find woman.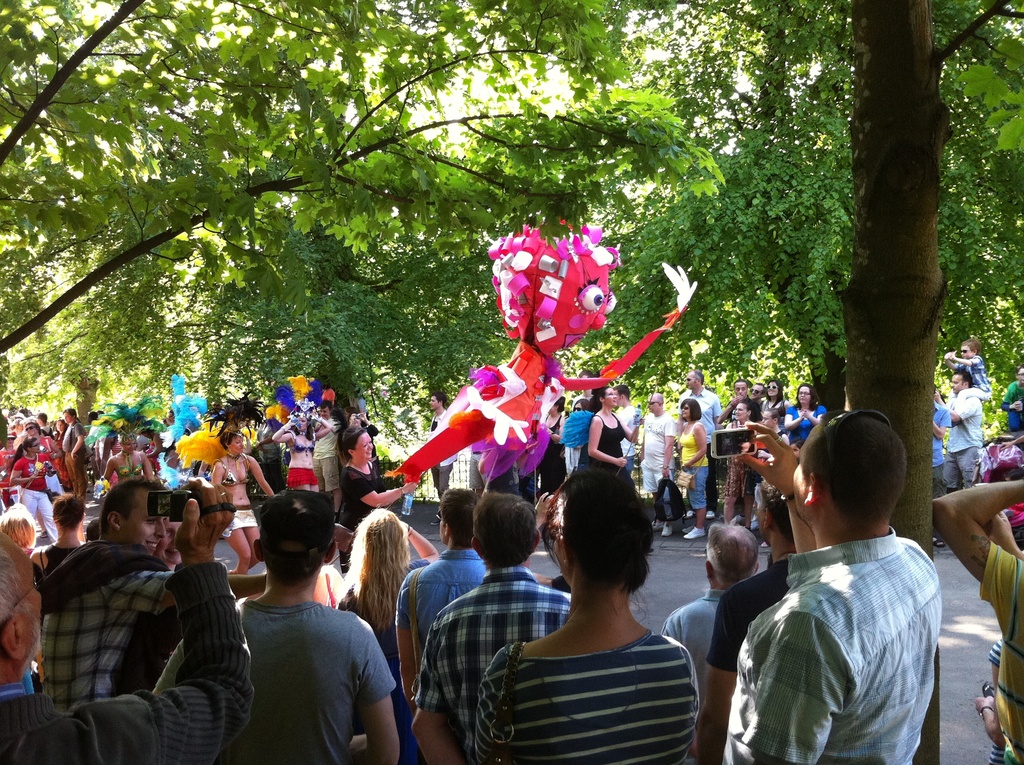
(x1=330, y1=505, x2=442, y2=764).
